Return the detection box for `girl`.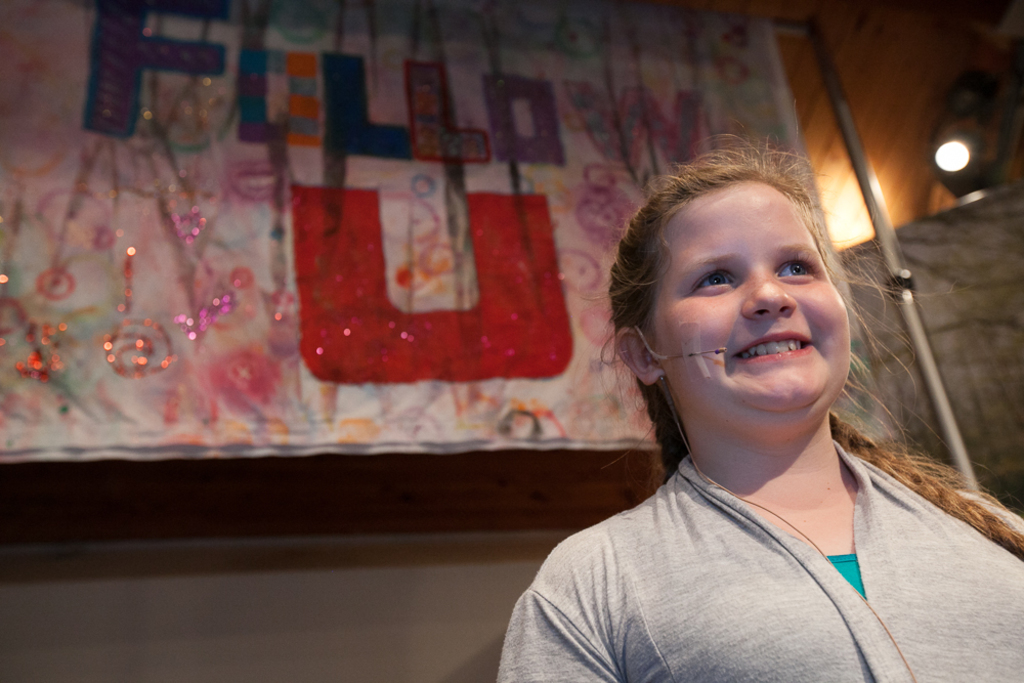
494, 101, 1023, 682.
